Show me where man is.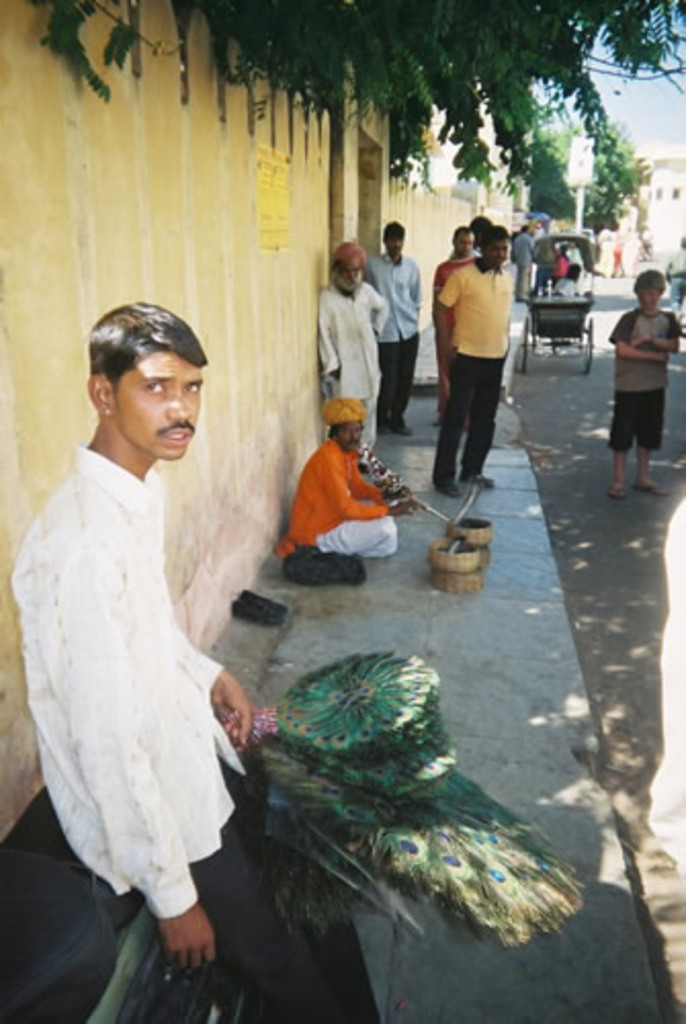
man is at rect(465, 211, 494, 250).
